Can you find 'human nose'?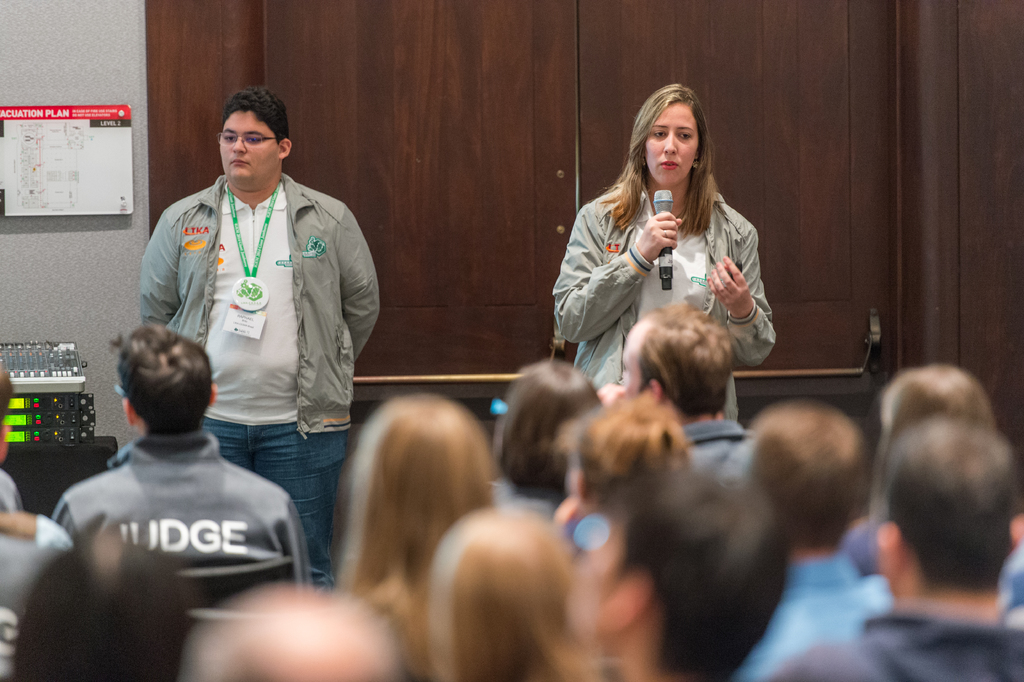
Yes, bounding box: 229:135:246:152.
